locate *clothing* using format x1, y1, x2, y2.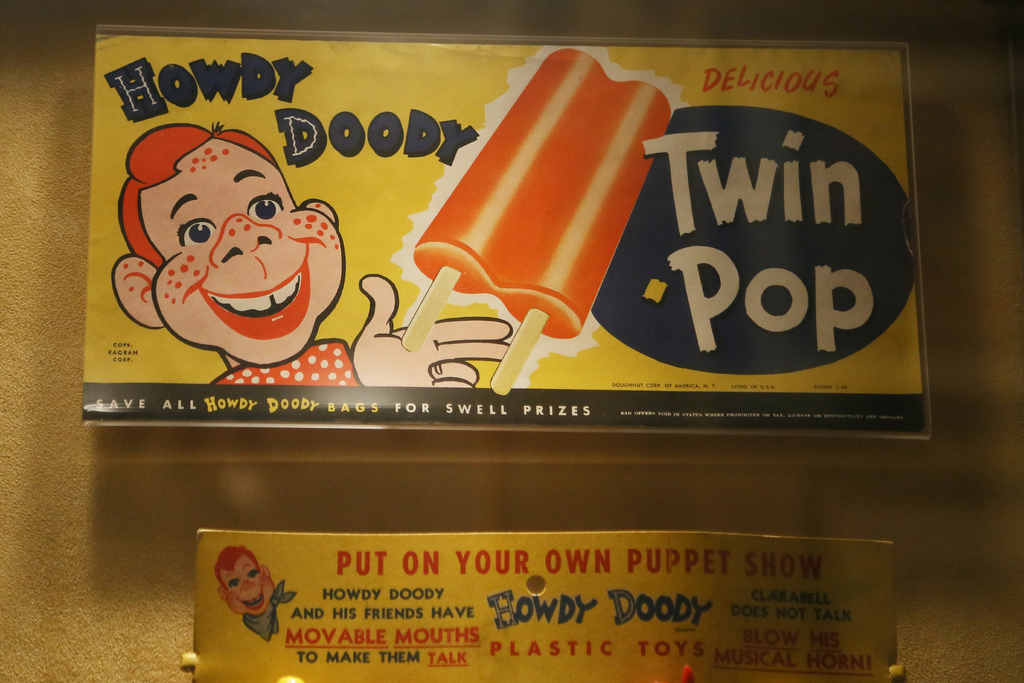
244, 582, 298, 642.
